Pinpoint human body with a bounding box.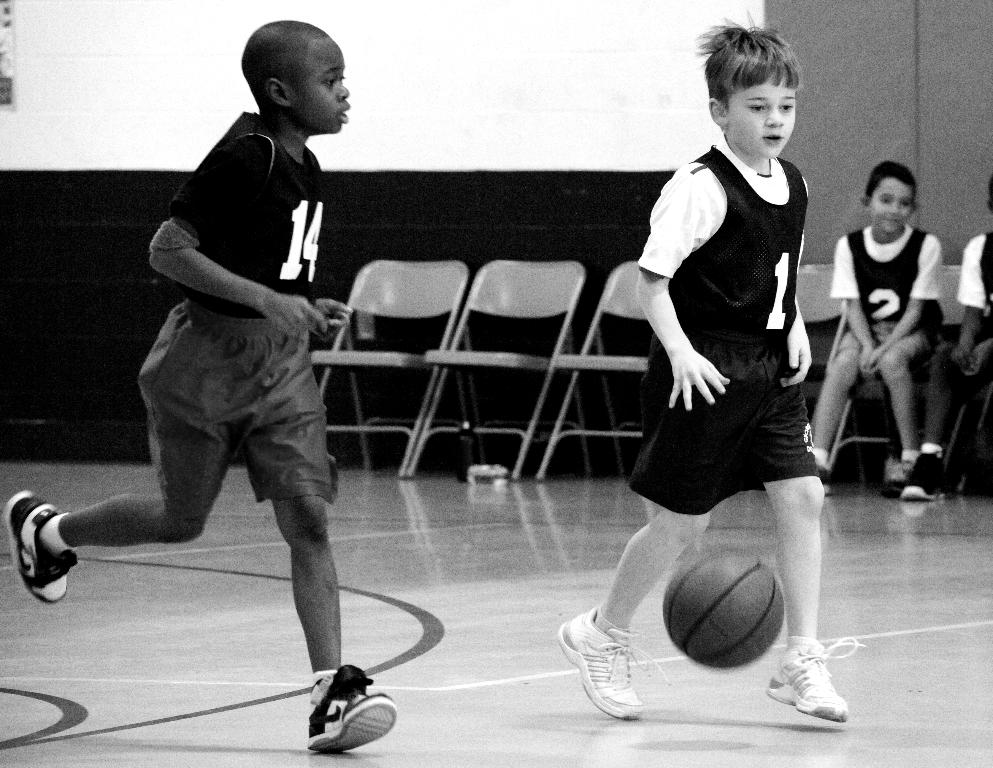
905:179:992:504.
